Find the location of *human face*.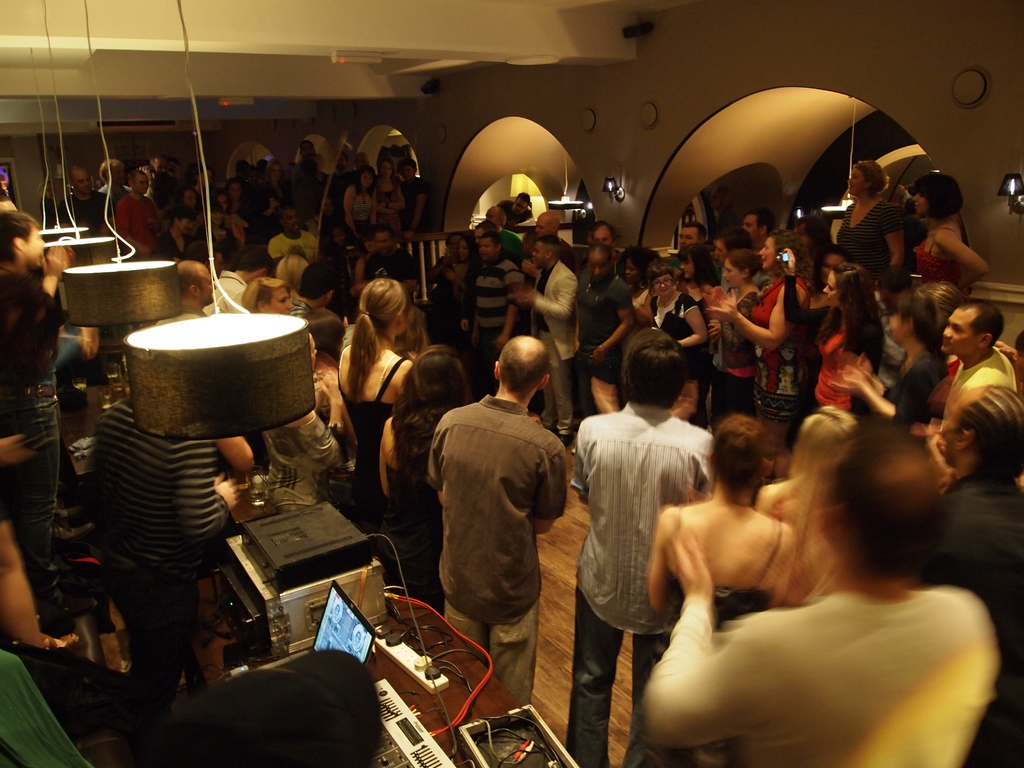
Location: [left=152, top=161, right=165, bottom=171].
